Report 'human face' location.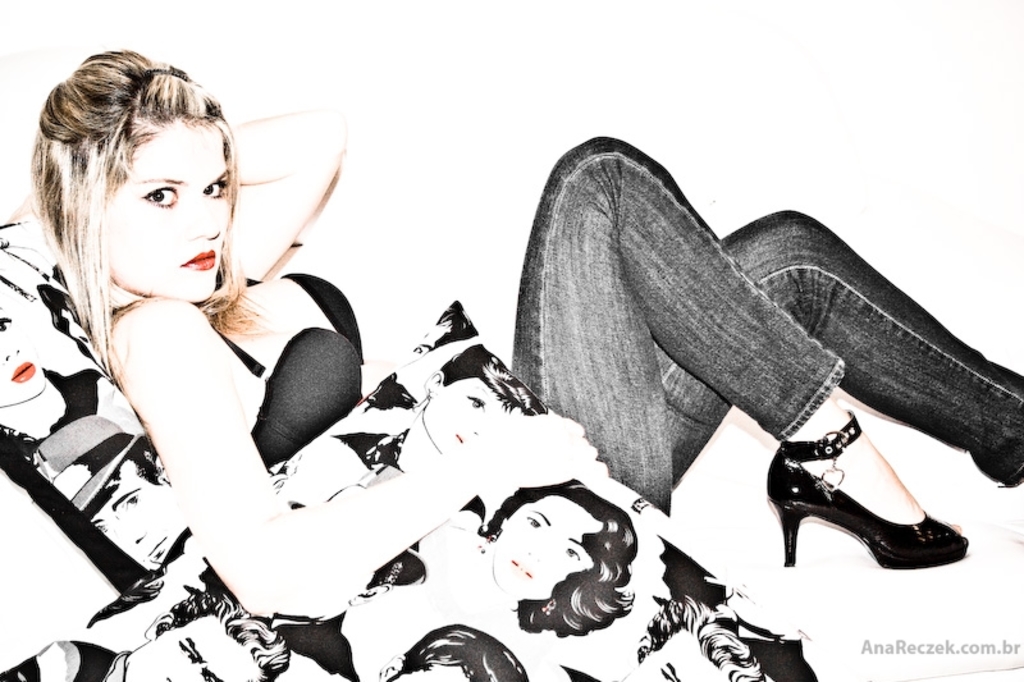
Report: (x1=97, y1=115, x2=228, y2=299).
